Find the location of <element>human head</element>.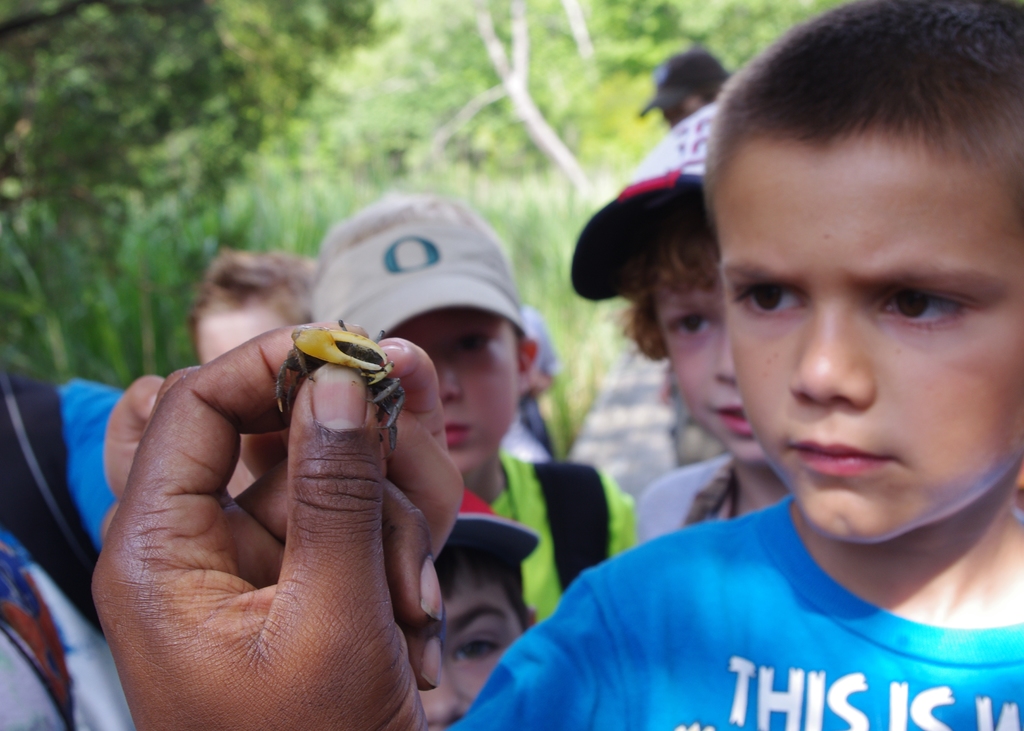
Location: crop(649, 50, 731, 127).
